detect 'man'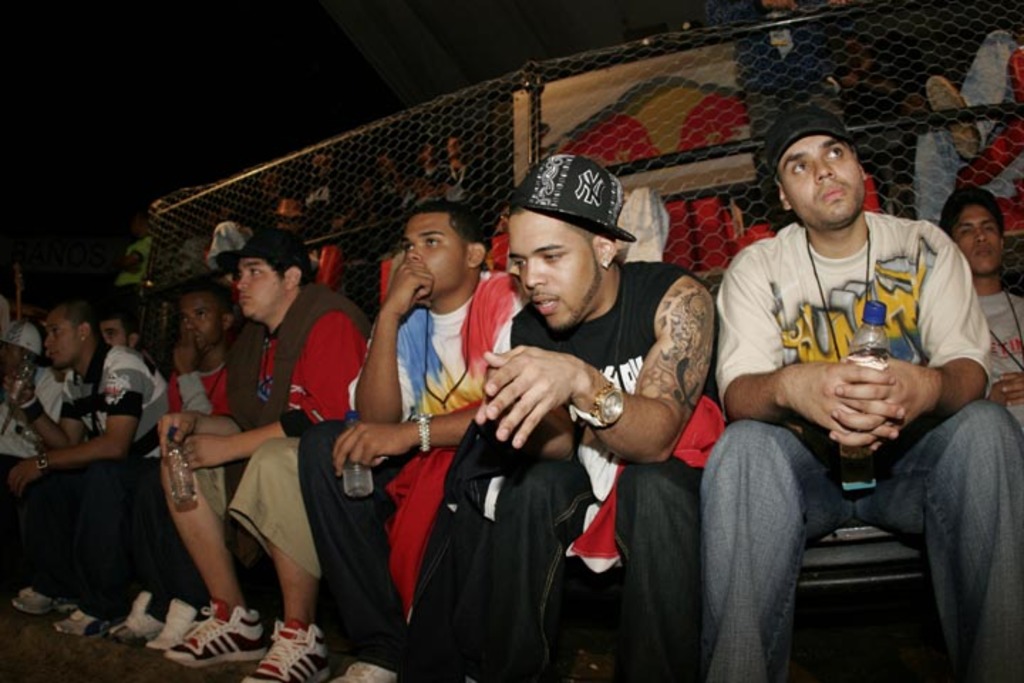
box=[105, 280, 250, 653]
